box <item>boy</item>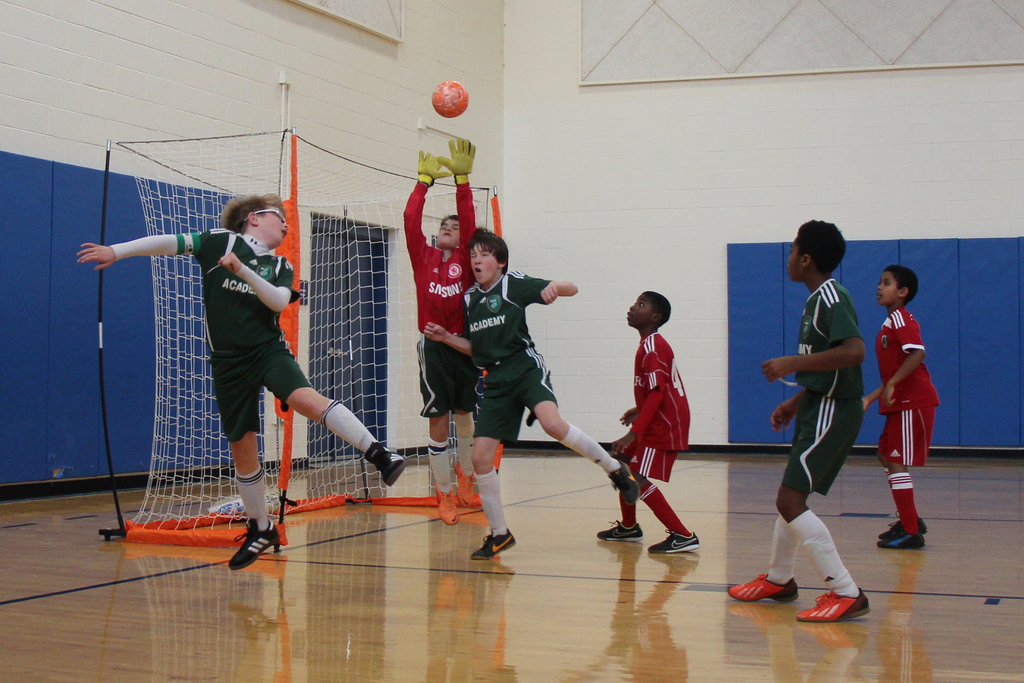
detection(618, 278, 712, 564)
